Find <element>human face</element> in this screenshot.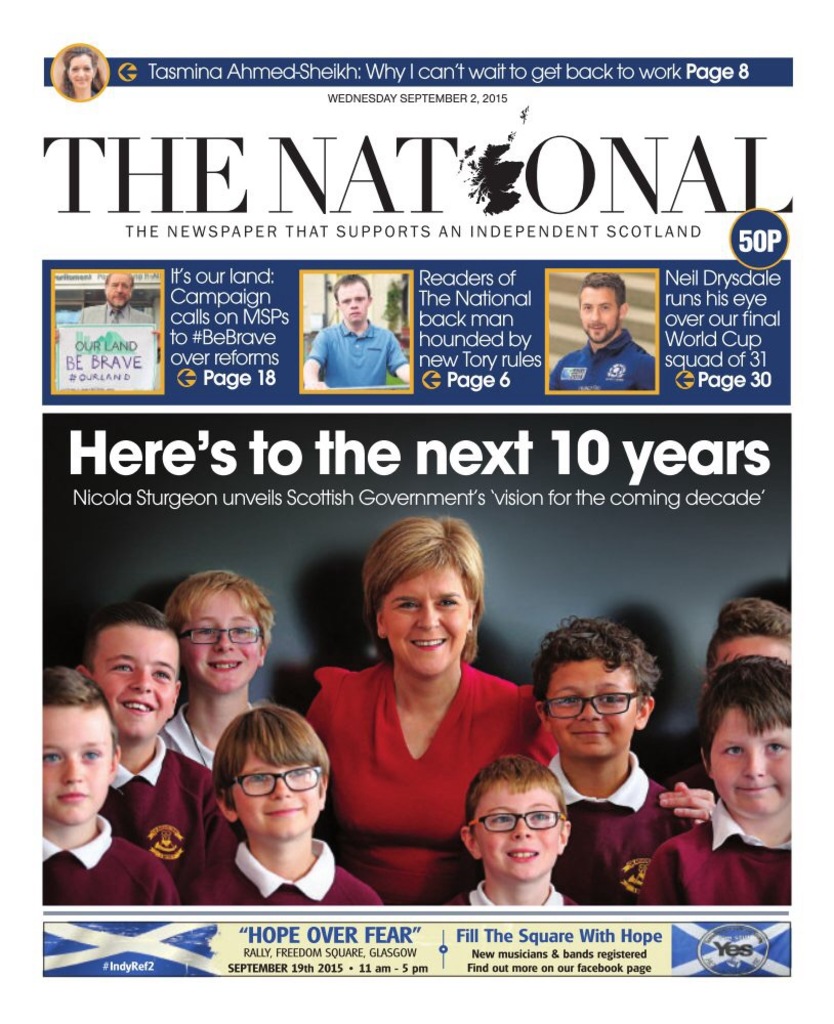
The bounding box for <element>human face</element> is [100, 269, 137, 308].
